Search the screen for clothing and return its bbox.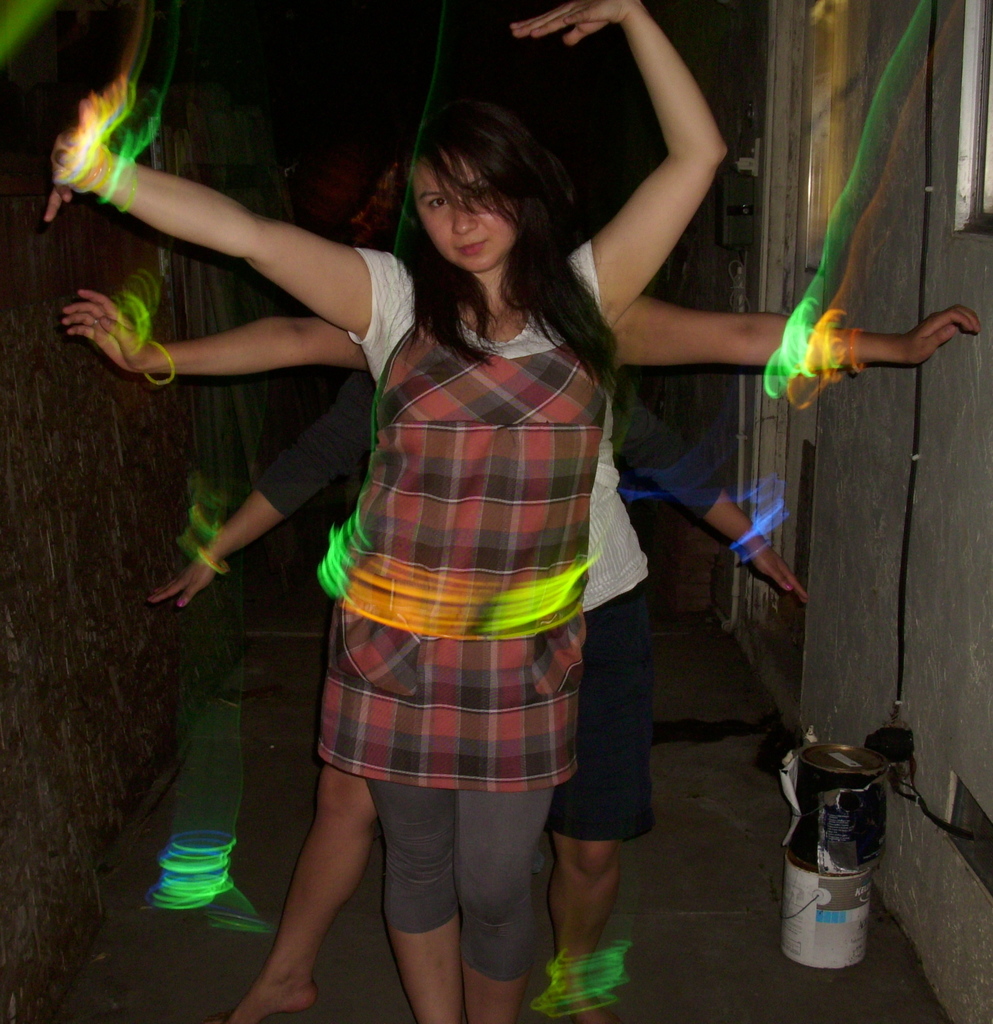
Found: rect(315, 246, 610, 979).
